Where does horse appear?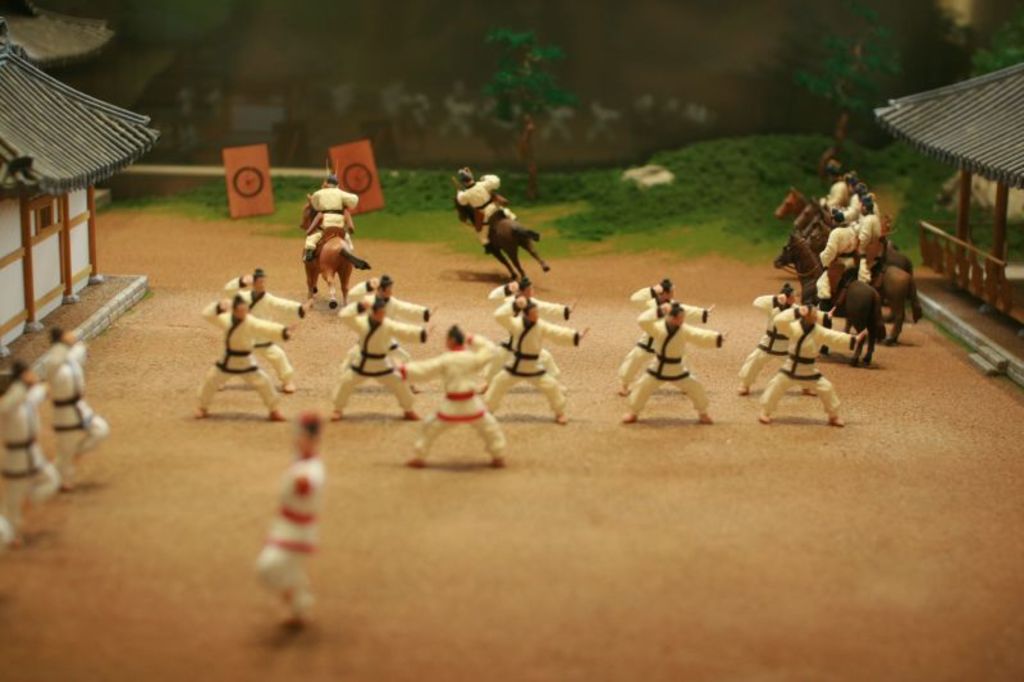
Appears at region(453, 189, 552, 284).
